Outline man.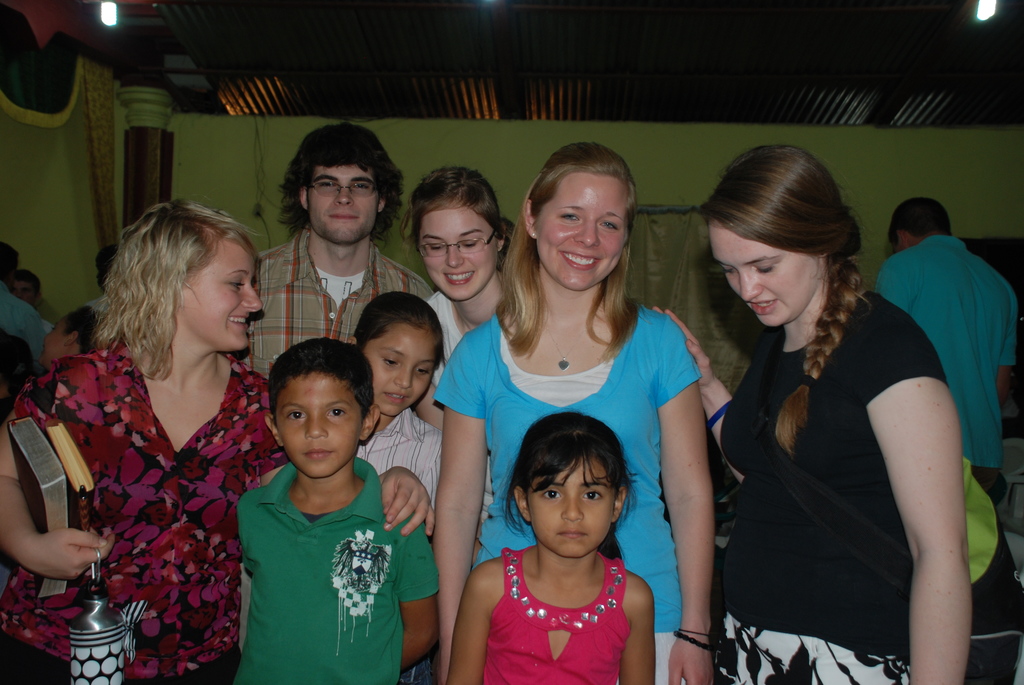
Outline: x1=225, y1=120, x2=433, y2=400.
